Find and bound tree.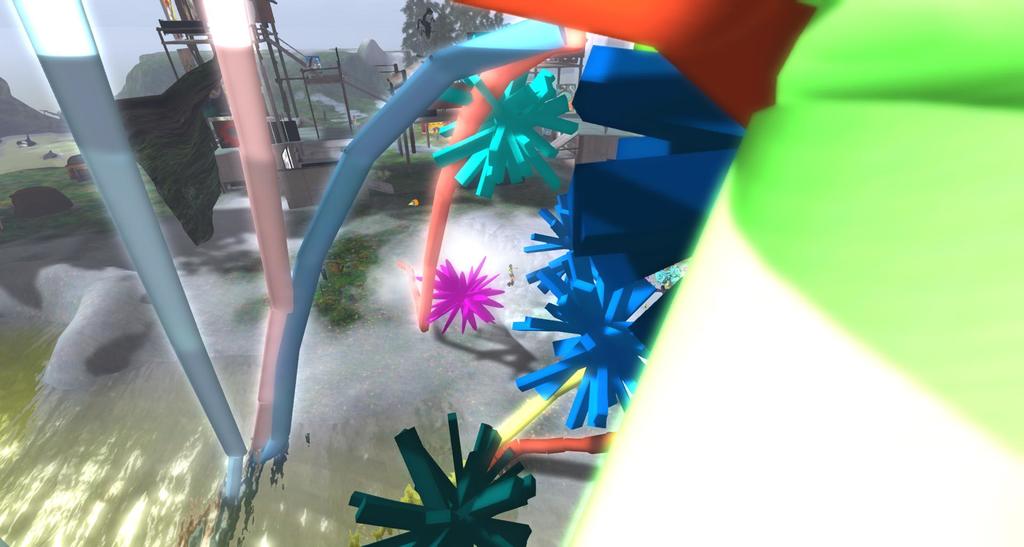
Bound: rect(402, 4, 506, 56).
